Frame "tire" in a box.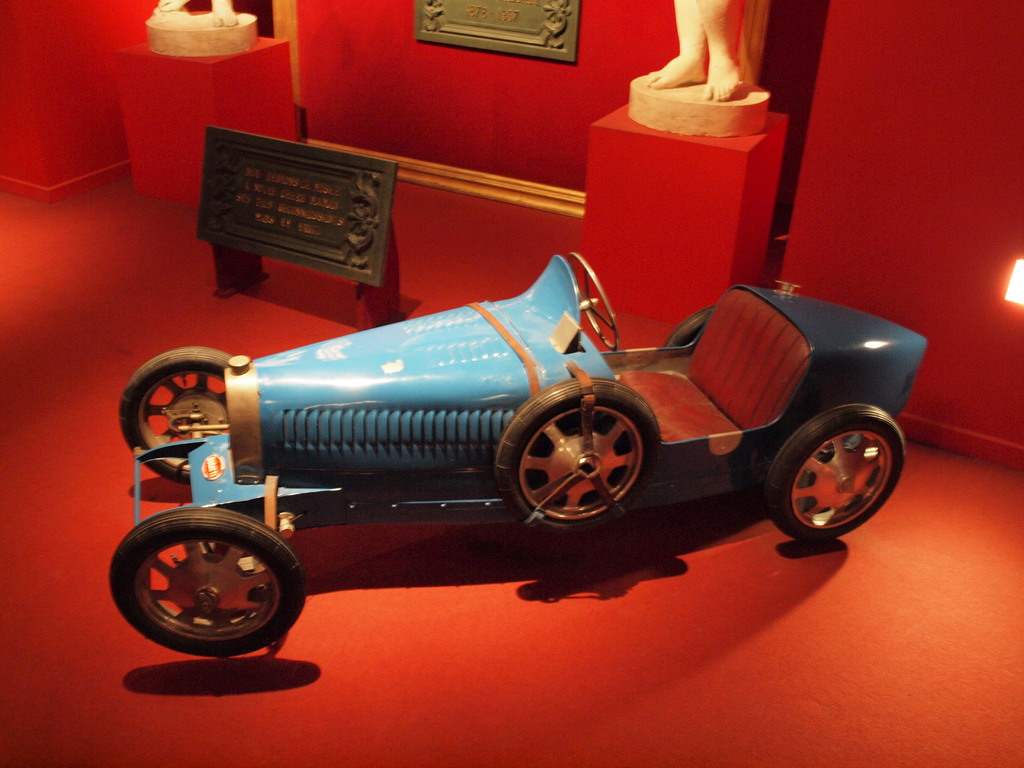
detection(122, 346, 228, 485).
